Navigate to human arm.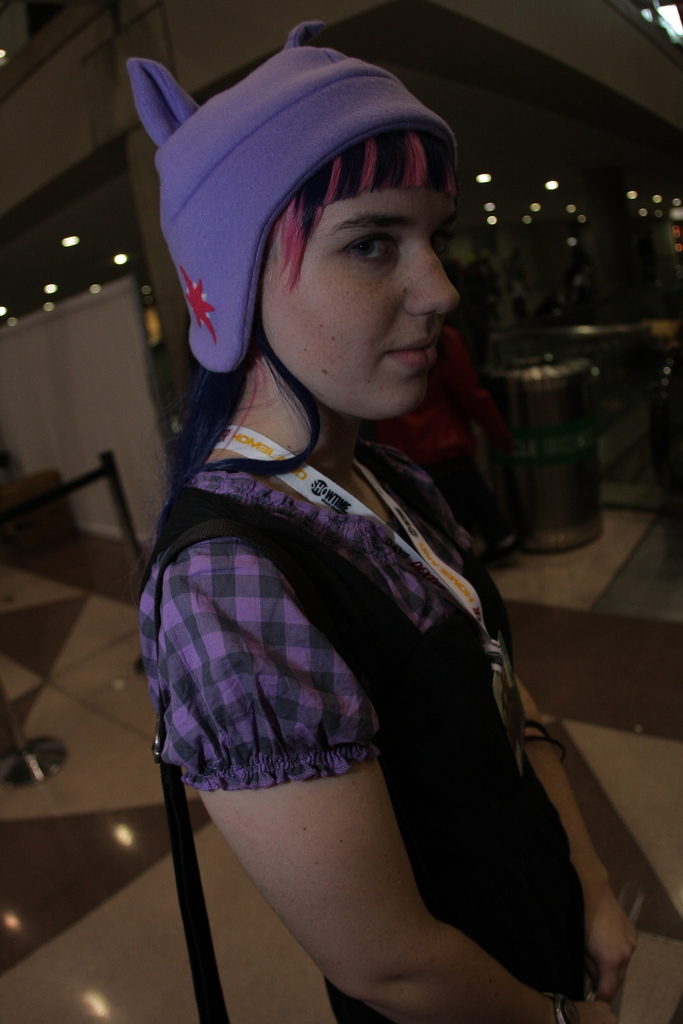
Navigation target: {"x1": 515, "y1": 675, "x2": 641, "y2": 1005}.
